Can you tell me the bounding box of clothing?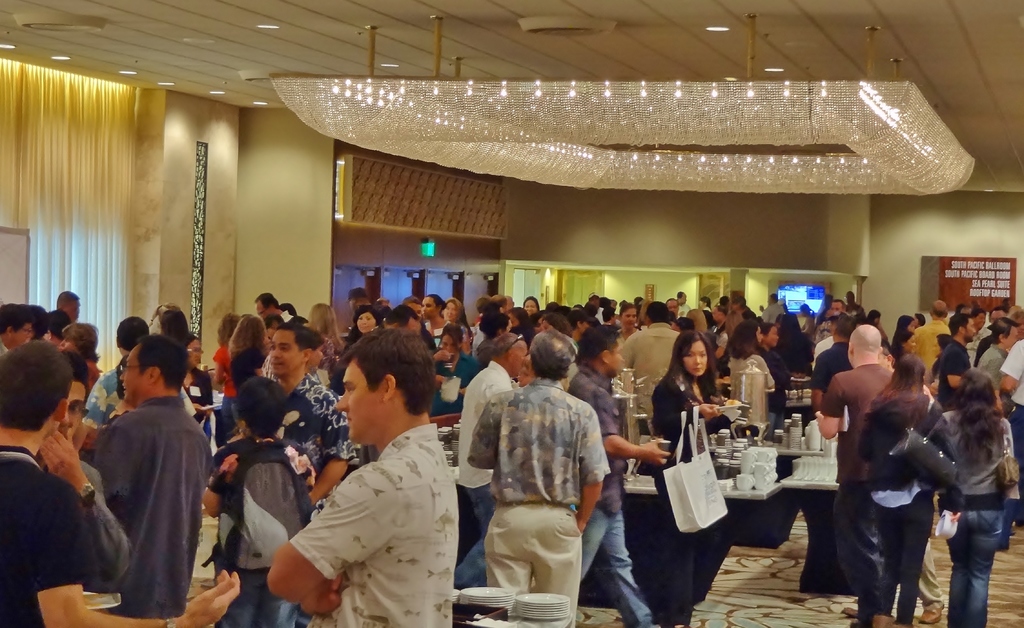
box(420, 316, 445, 355).
